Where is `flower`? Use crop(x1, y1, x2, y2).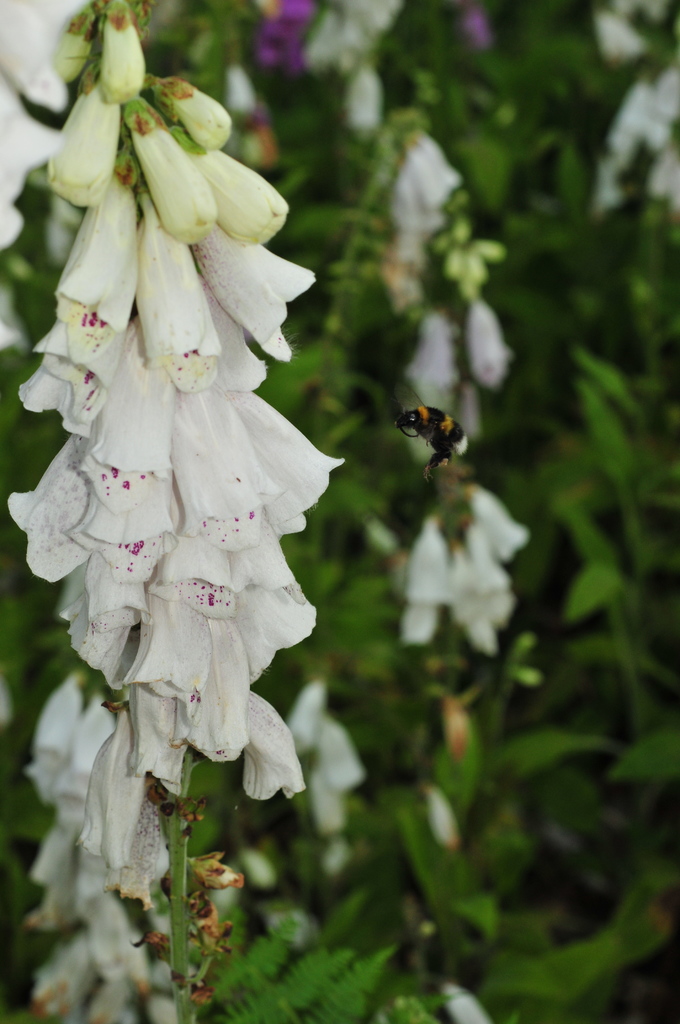
crop(462, 300, 509, 389).
